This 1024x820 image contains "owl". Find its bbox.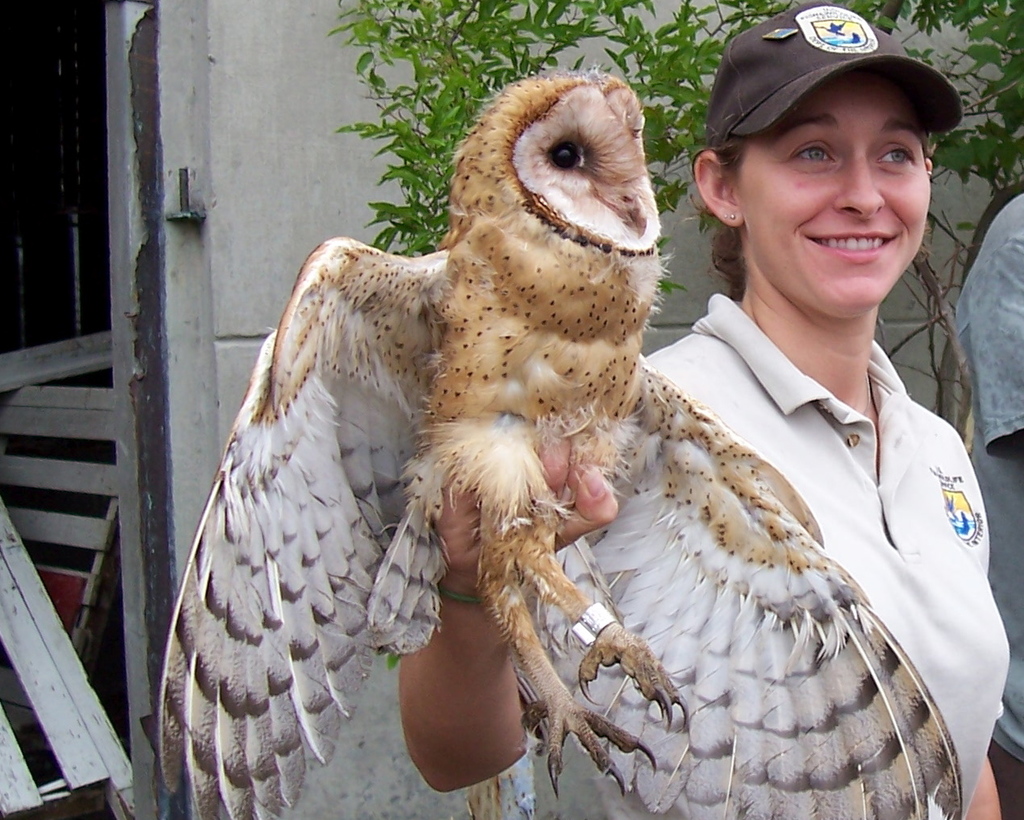
(151, 64, 964, 819).
